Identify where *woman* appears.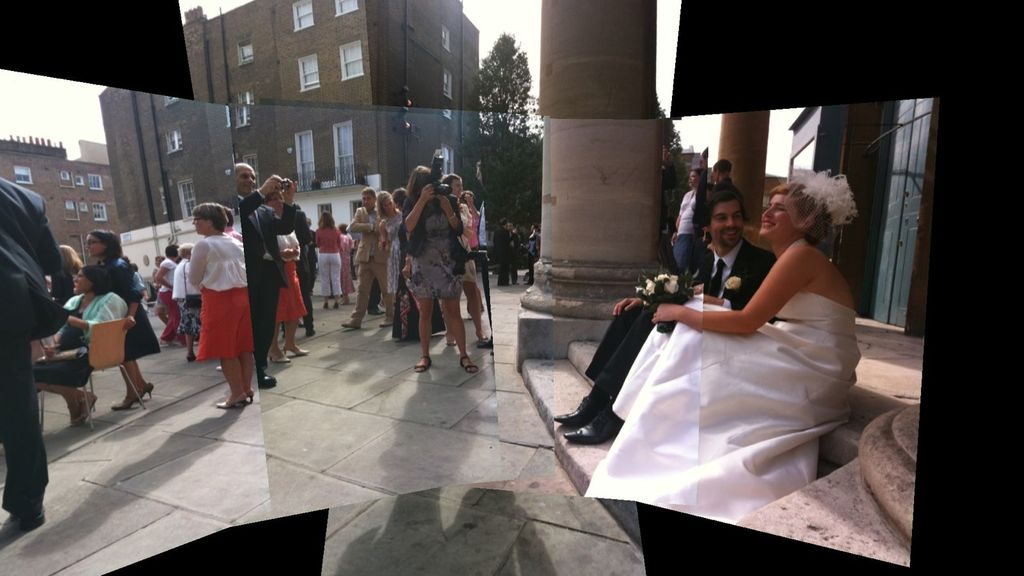
Appears at region(312, 214, 343, 309).
